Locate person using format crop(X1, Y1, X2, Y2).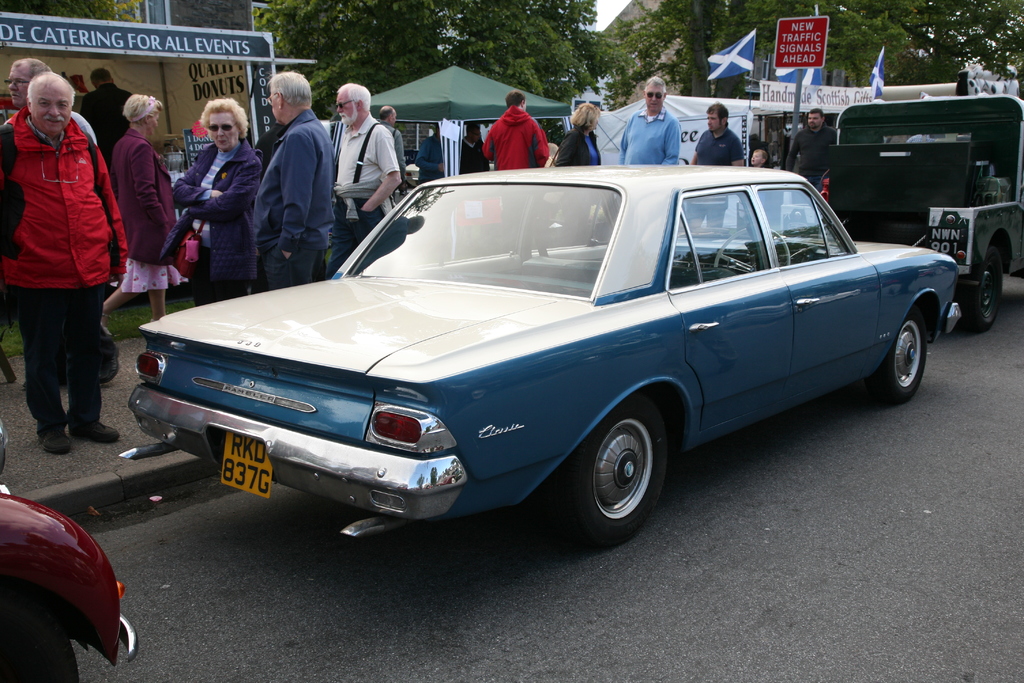
crop(378, 104, 406, 164).
